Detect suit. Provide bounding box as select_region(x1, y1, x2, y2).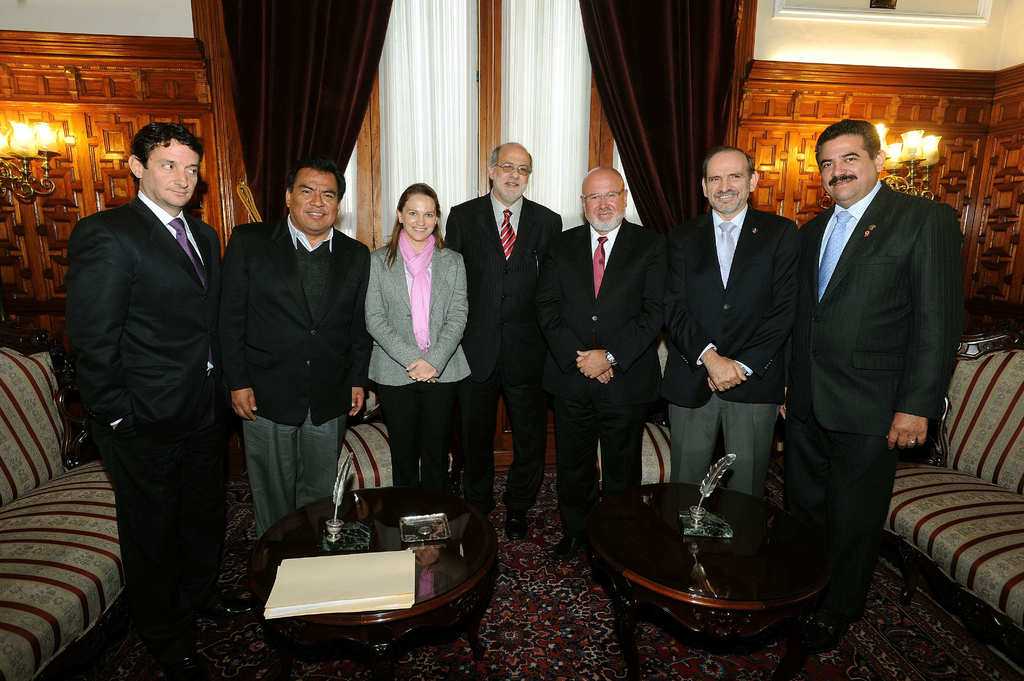
select_region(773, 116, 965, 629).
